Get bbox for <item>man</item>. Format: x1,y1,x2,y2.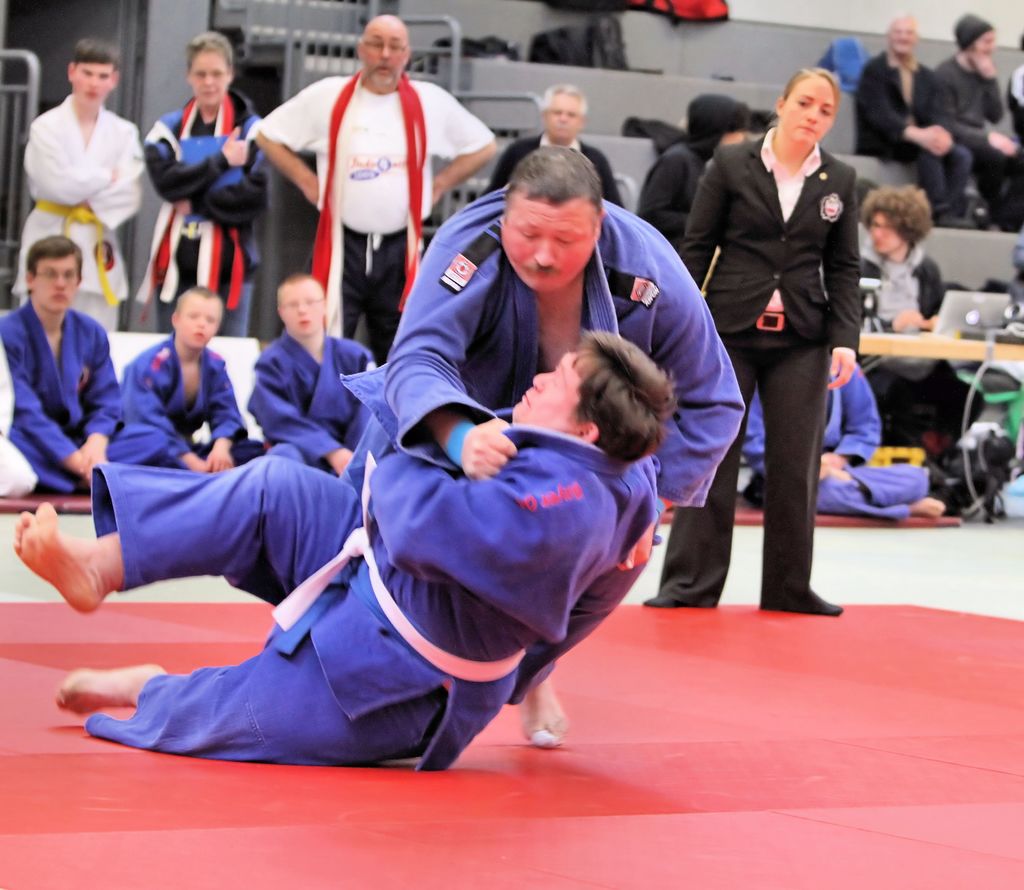
10,327,689,777.
